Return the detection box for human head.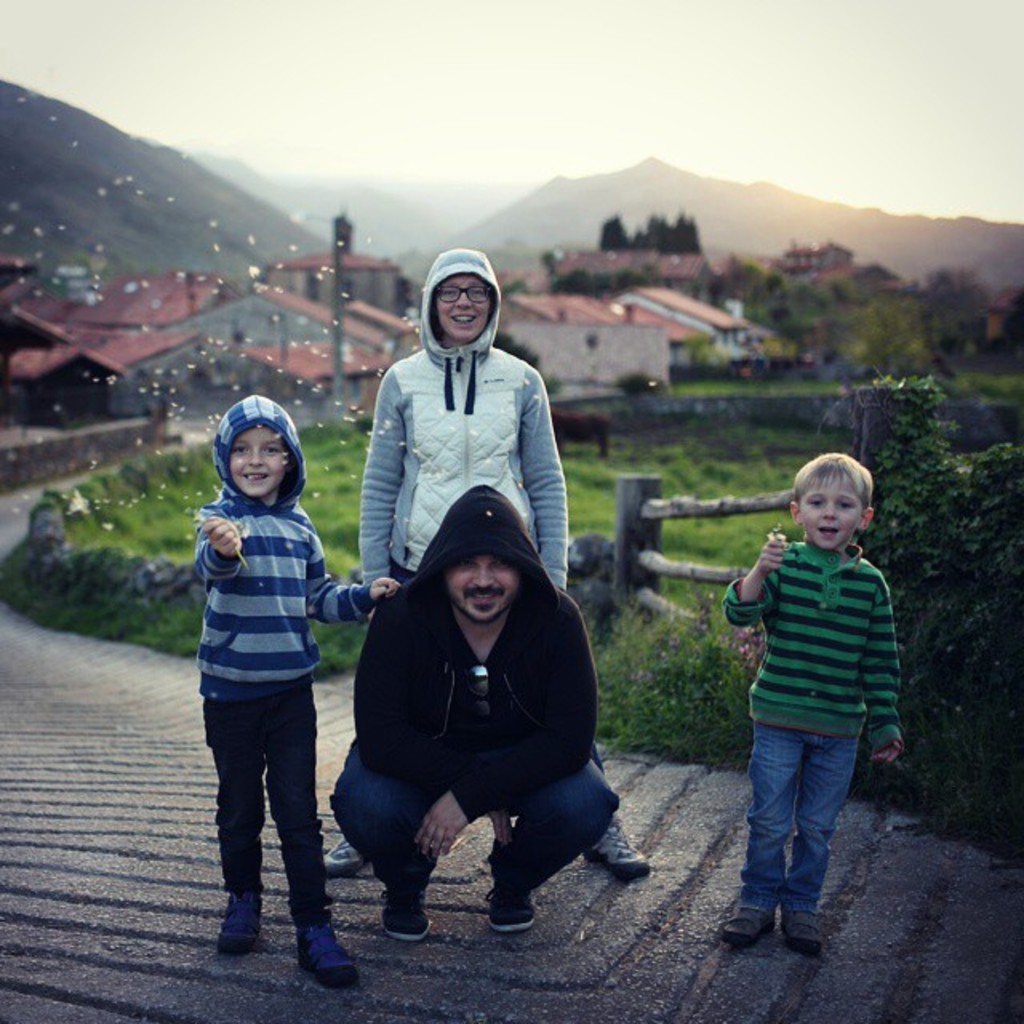
{"left": 787, "top": 454, "right": 878, "bottom": 555}.
